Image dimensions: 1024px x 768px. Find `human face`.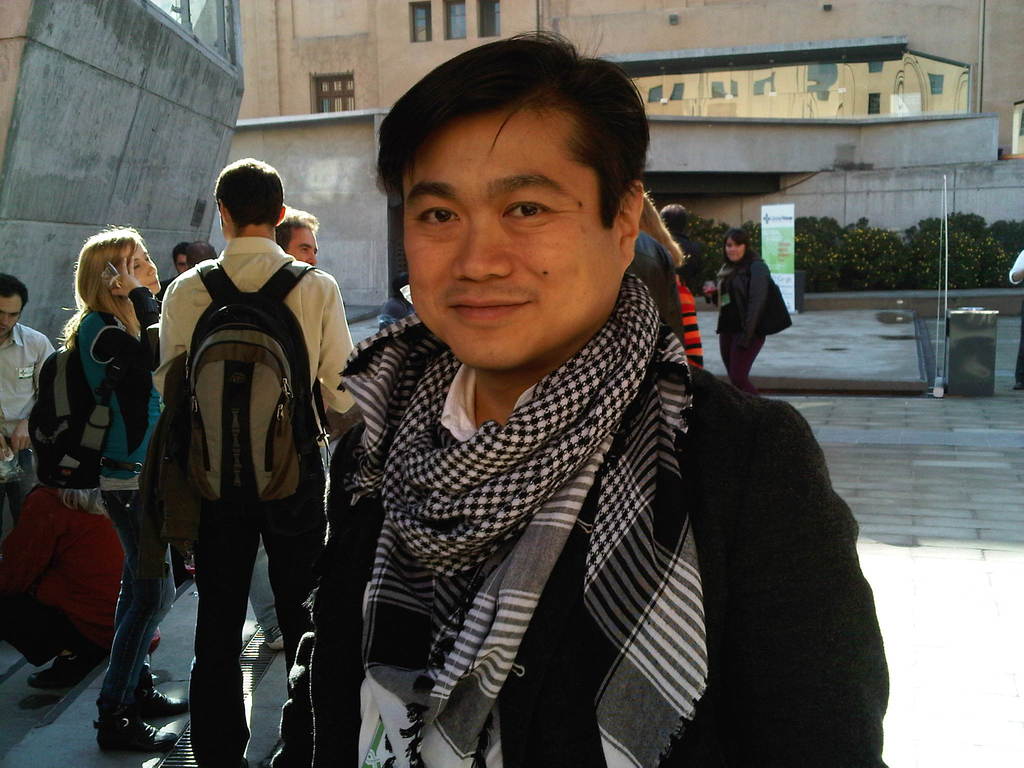
721,237,743,264.
